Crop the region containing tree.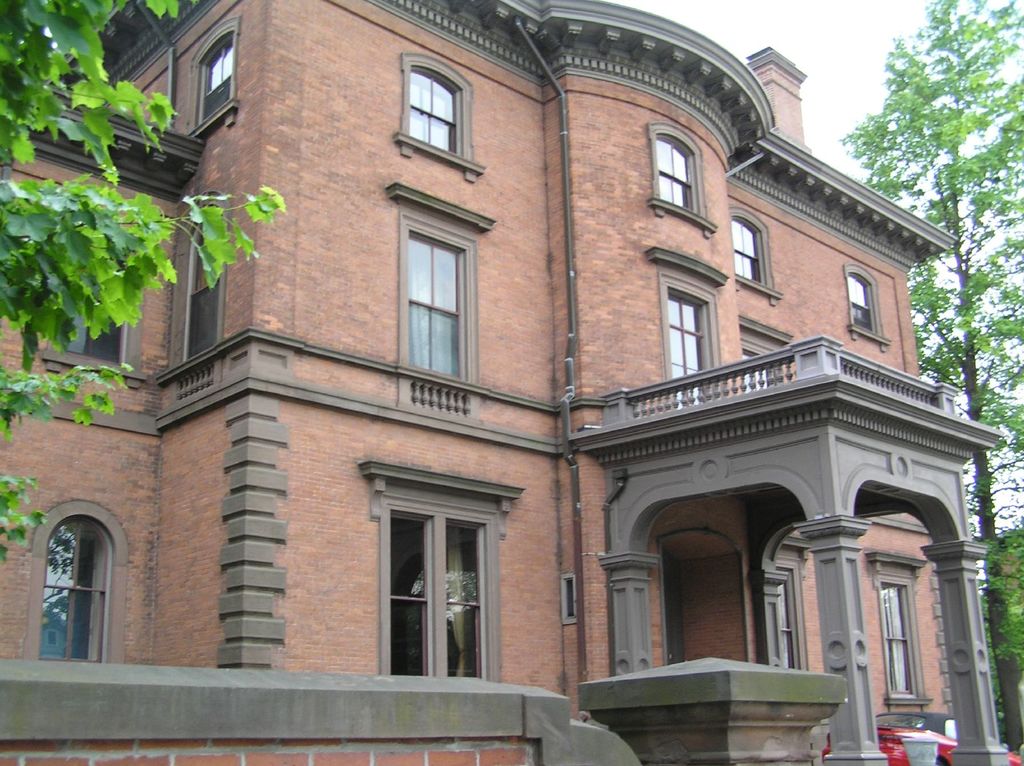
Crop region: <region>827, 0, 1023, 758</region>.
